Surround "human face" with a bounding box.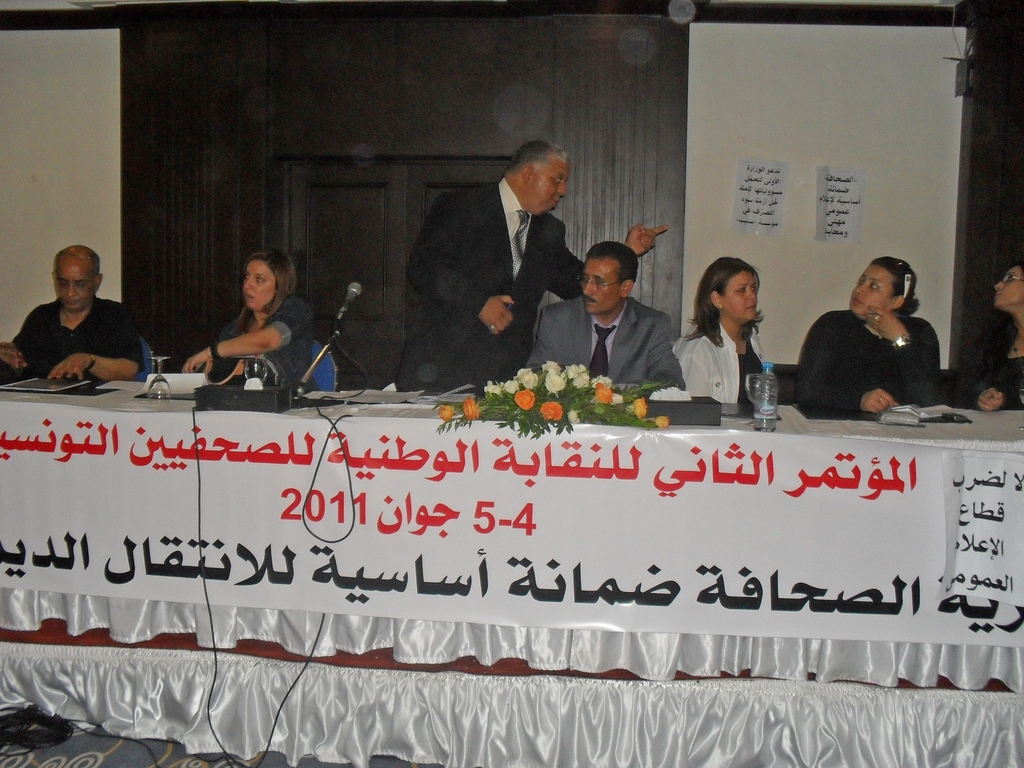
select_region(52, 260, 97, 319).
